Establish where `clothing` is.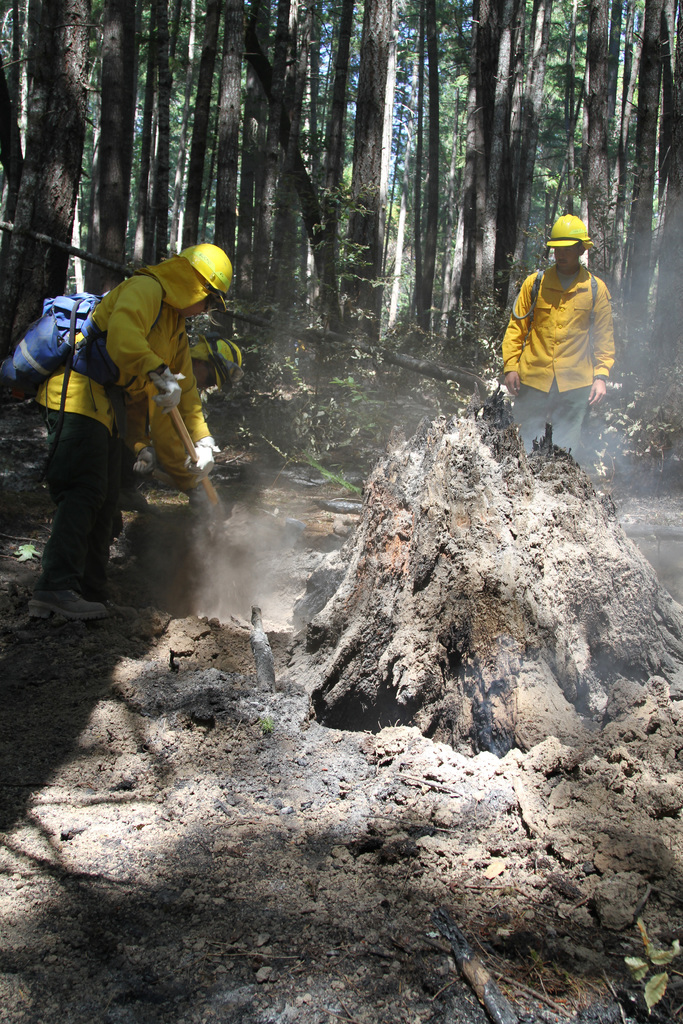
Established at region(497, 258, 621, 498).
